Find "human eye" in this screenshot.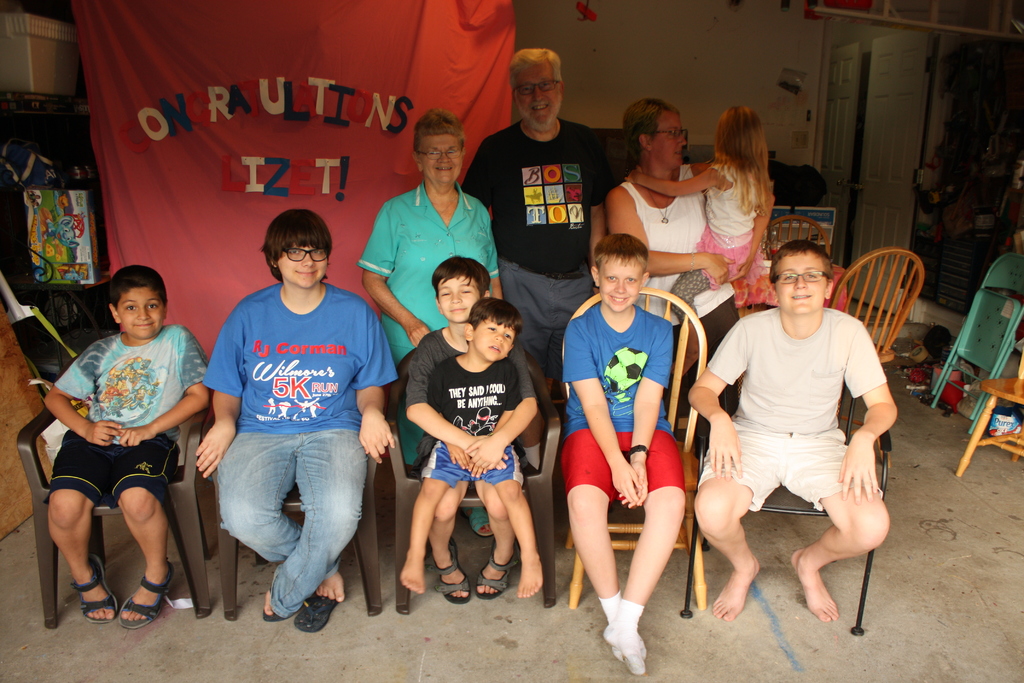
The bounding box for "human eye" is [x1=150, y1=302, x2=159, y2=313].
